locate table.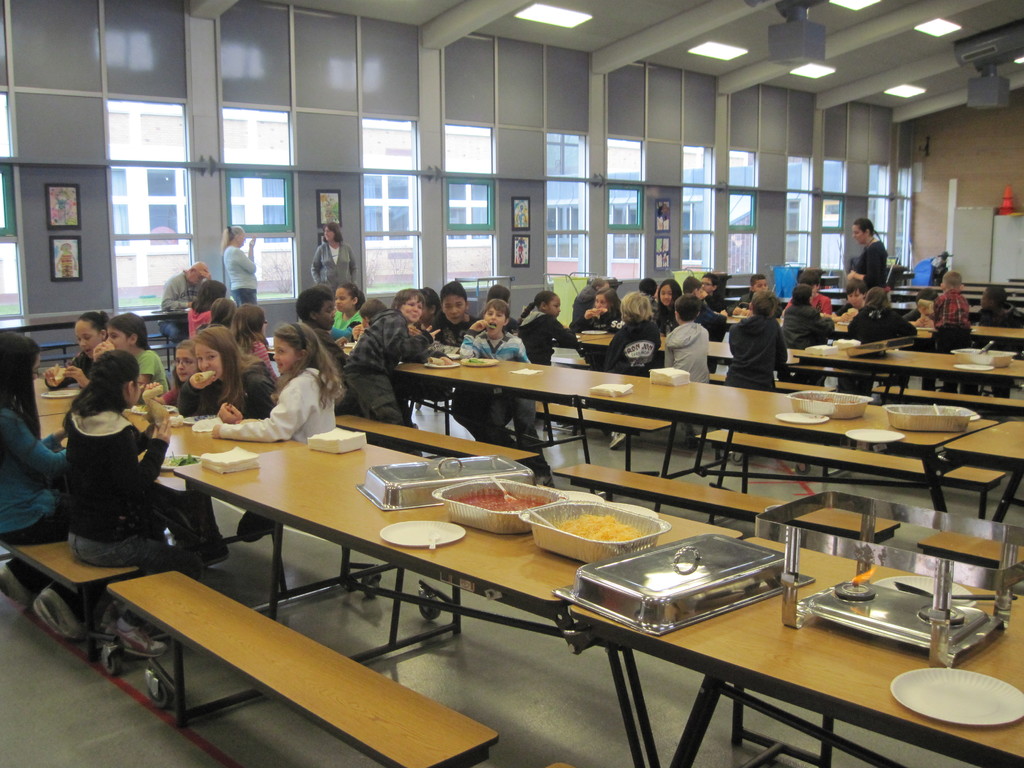
Bounding box: bbox(573, 373, 995, 513).
